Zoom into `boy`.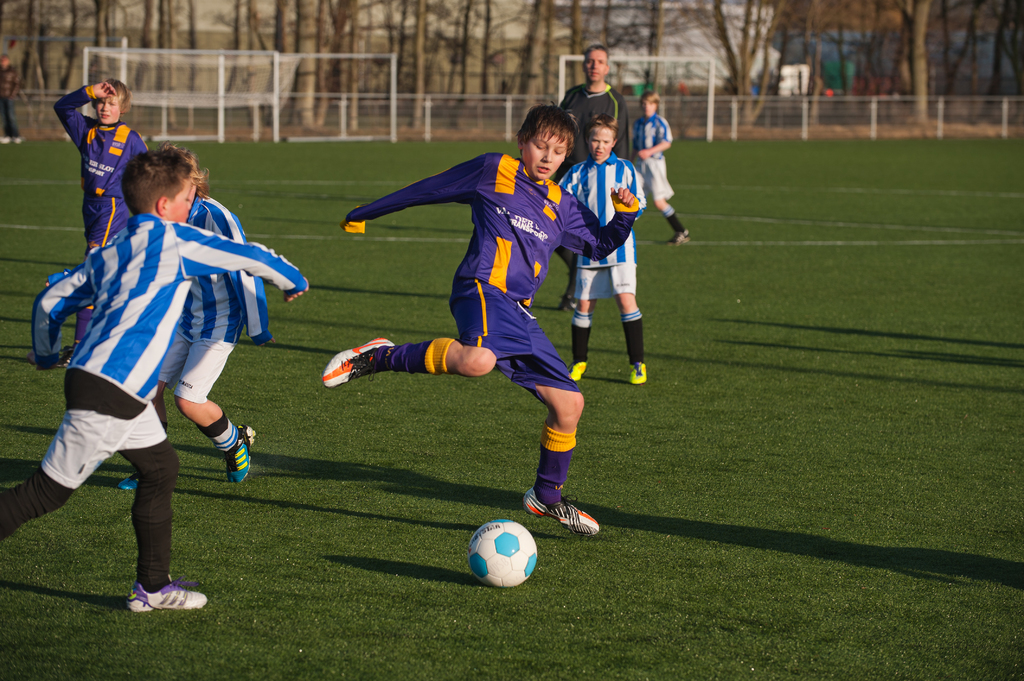
Zoom target: BBox(0, 150, 316, 610).
